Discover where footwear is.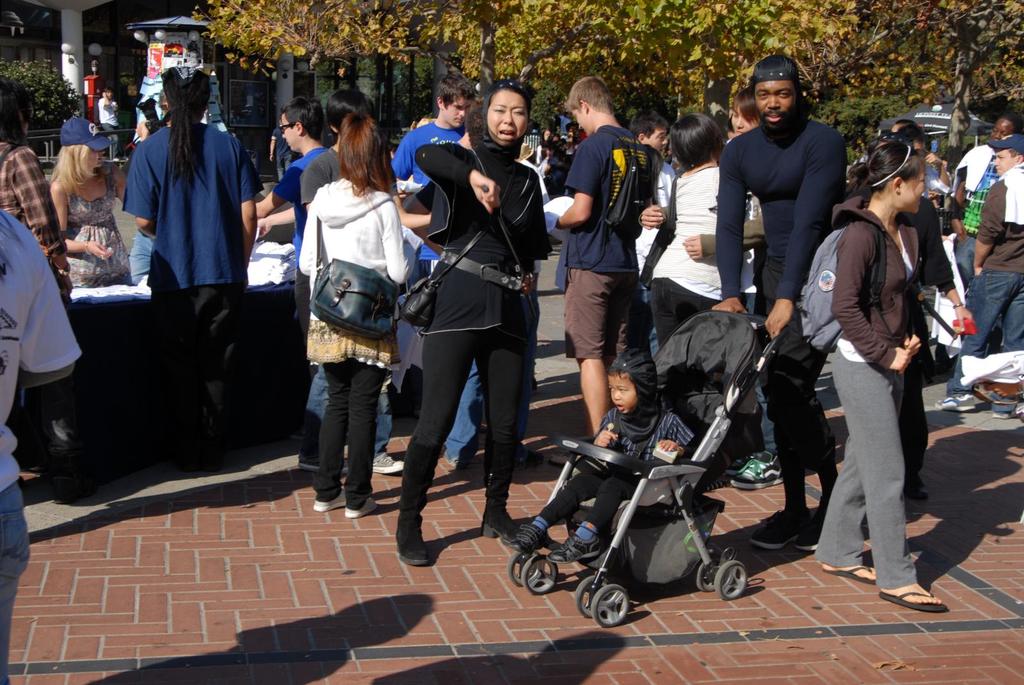
Discovered at (x1=874, y1=560, x2=957, y2=624).
